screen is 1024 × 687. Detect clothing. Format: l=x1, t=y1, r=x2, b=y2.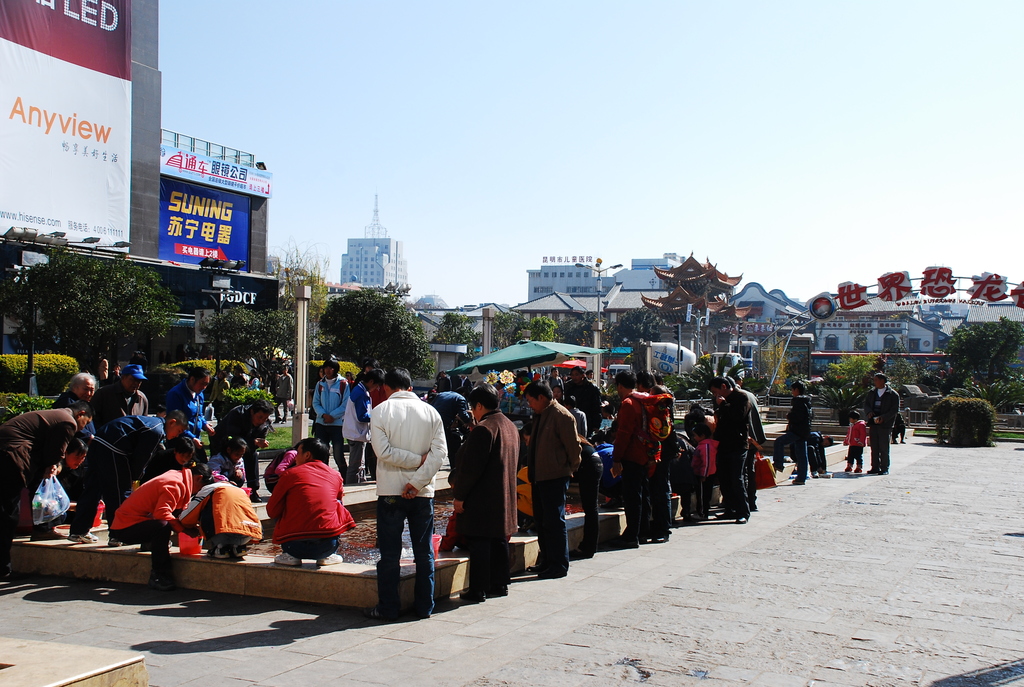
l=205, t=402, r=259, b=455.
